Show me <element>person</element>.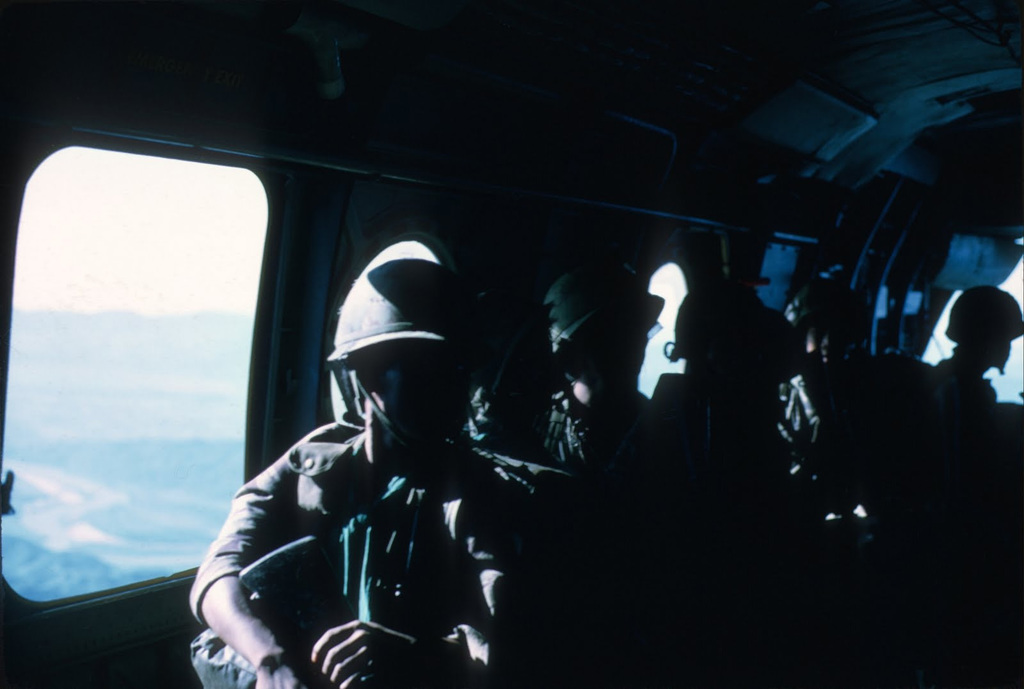
<element>person</element> is here: rect(539, 254, 674, 486).
